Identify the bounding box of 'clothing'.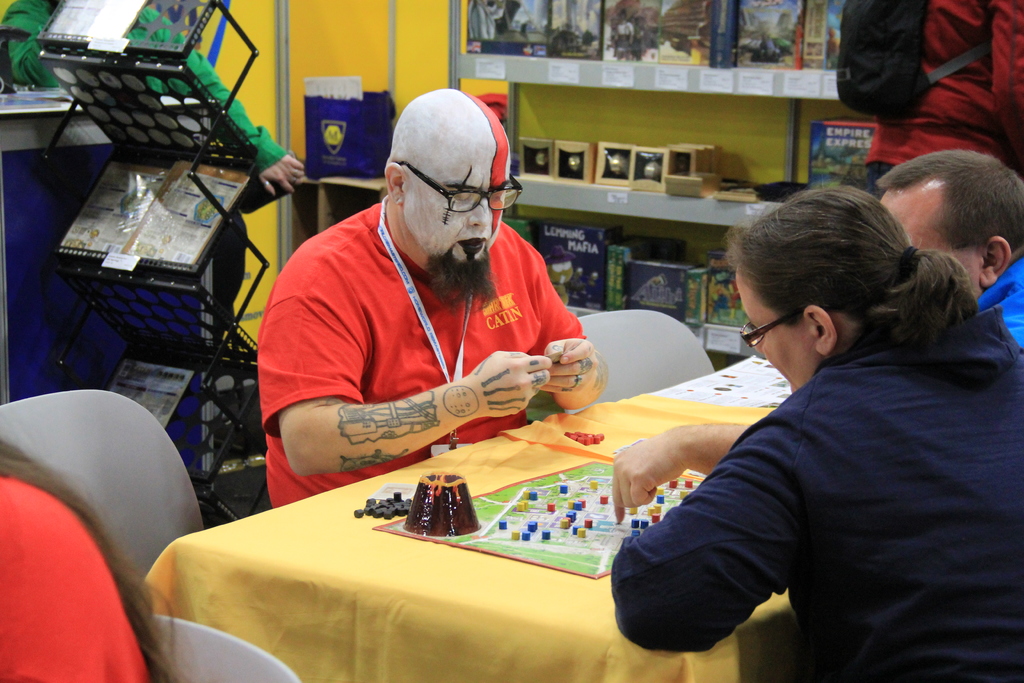
left=0, top=472, right=152, bottom=682.
